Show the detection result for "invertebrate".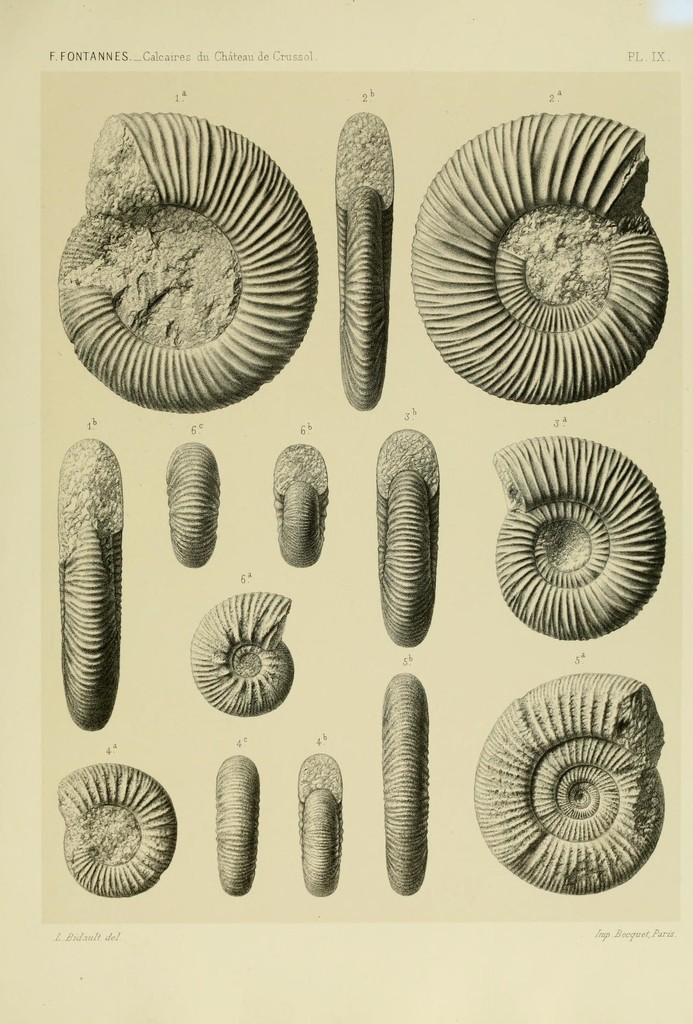
[x1=379, y1=675, x2=435, y2=890].
